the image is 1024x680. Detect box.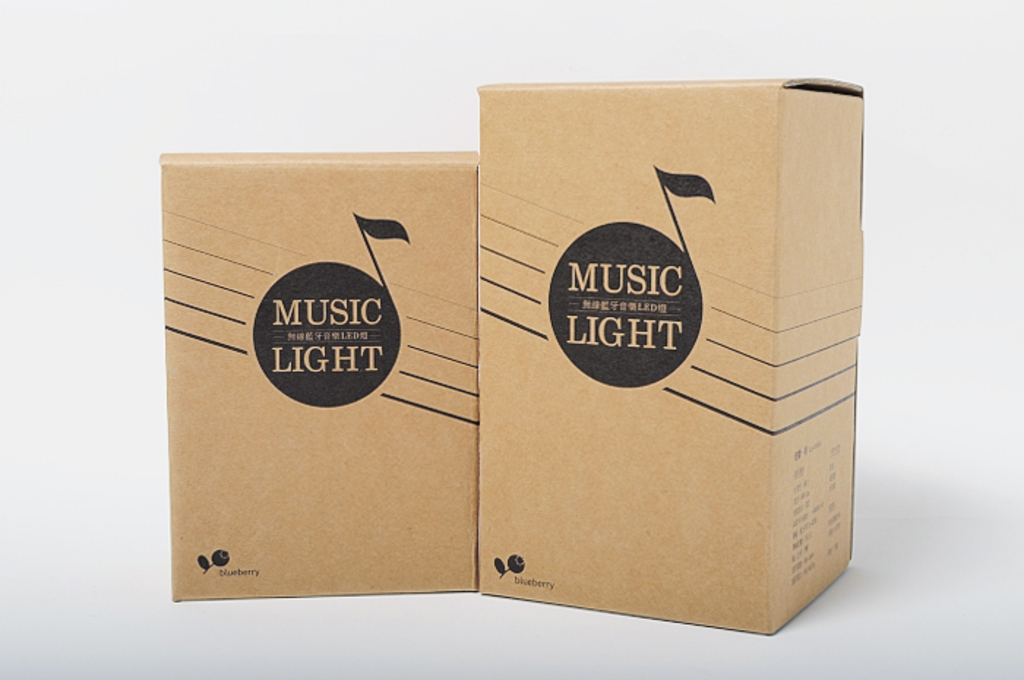
Detection: BBox(155, 140, 480, 605).
